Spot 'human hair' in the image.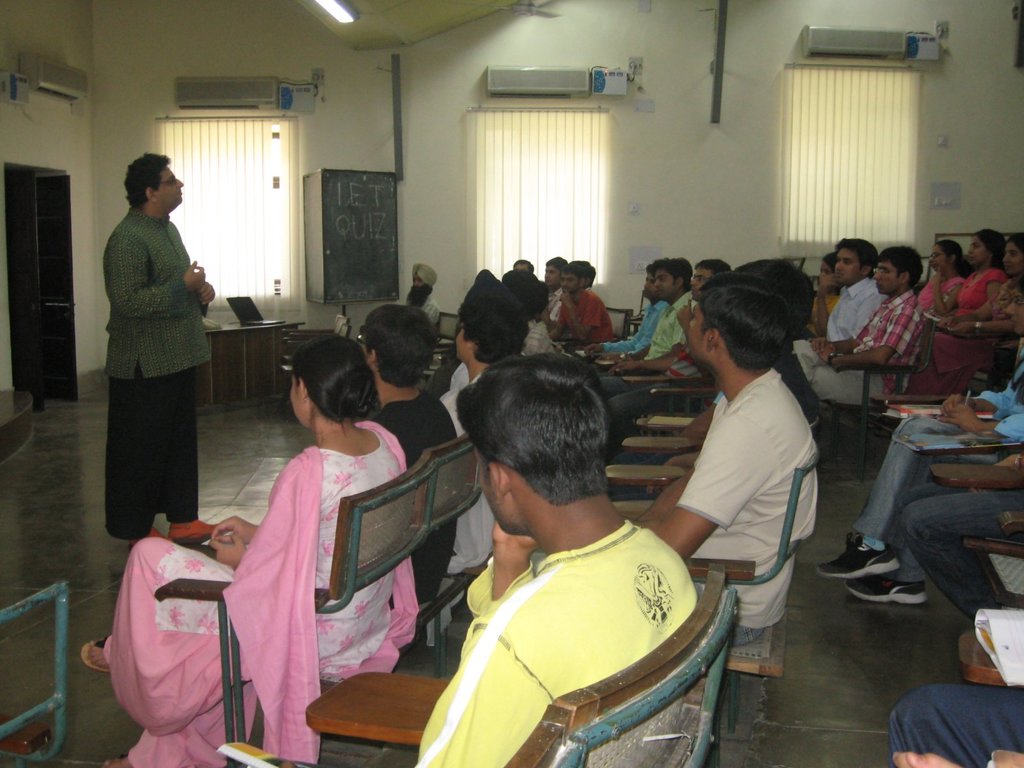
'human hair' found at 366,298,435,385.
